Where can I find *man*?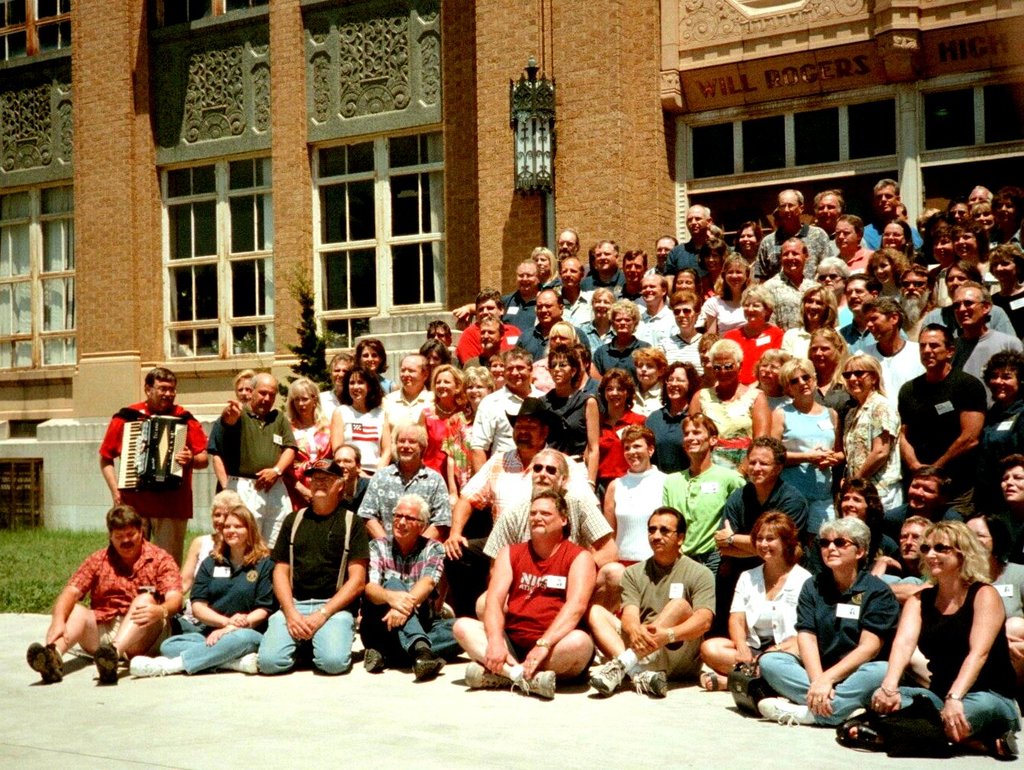
You can find it at l=447, t=491, r=593, b=700.
